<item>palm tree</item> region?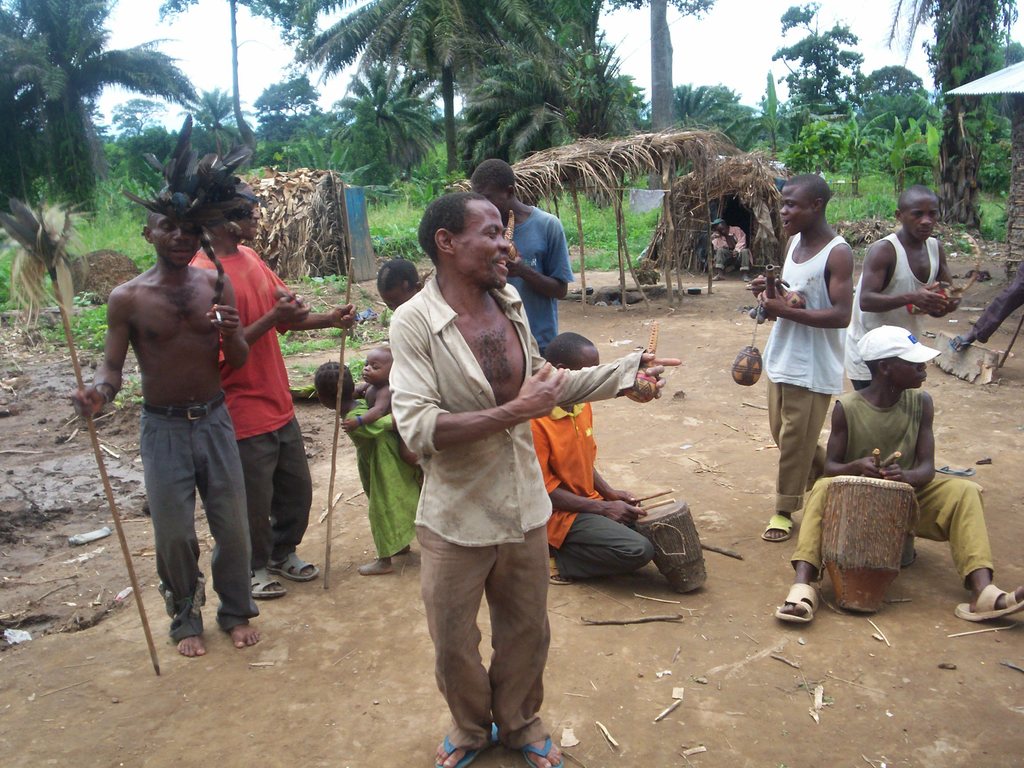
region(0, 0, 191, 174)
